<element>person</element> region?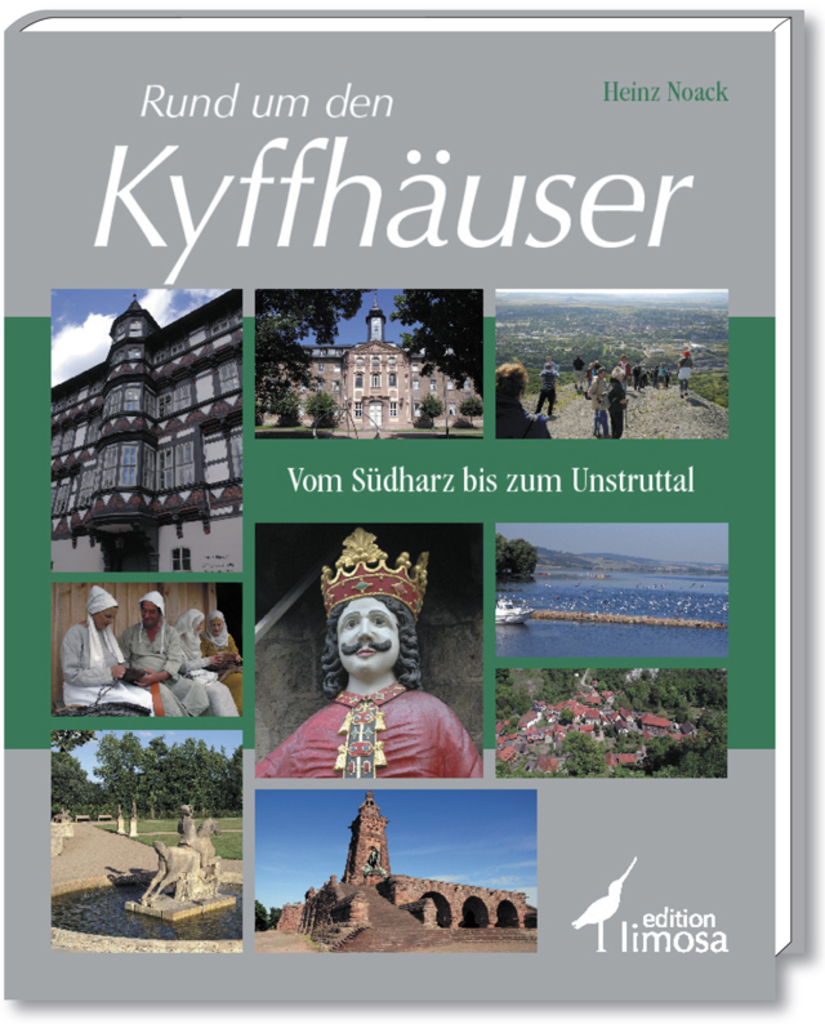
(left=603, top=365, right=628, bottom=440)
